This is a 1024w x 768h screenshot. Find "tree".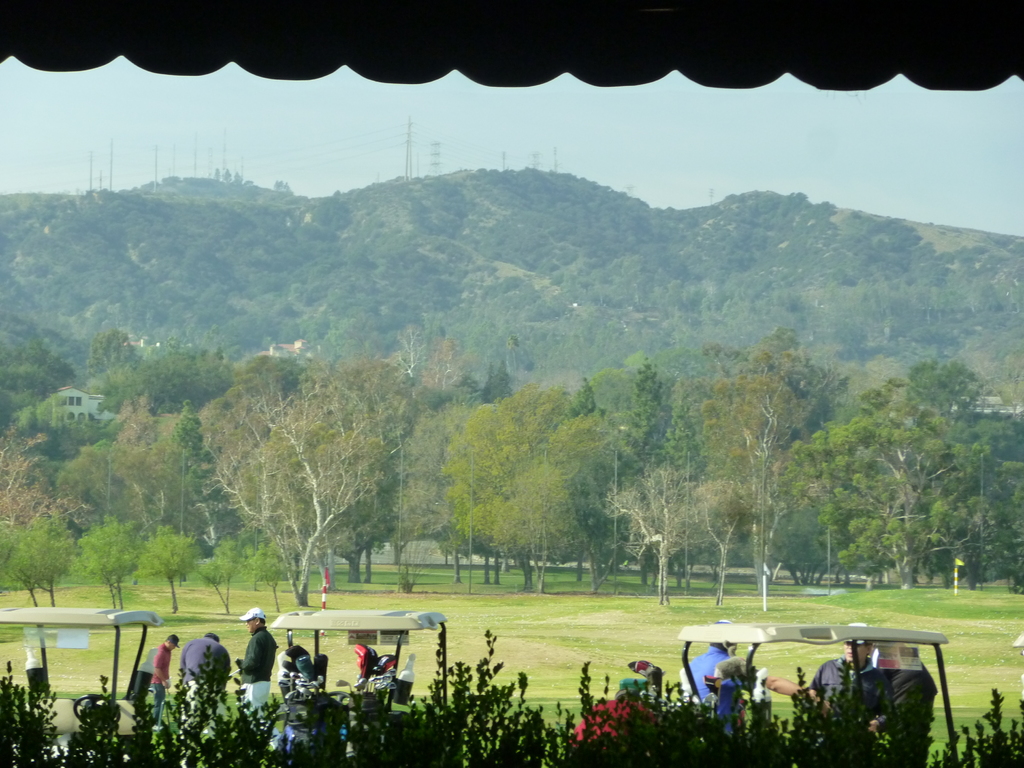
Bounding box: (714, 308, 845, 573).
